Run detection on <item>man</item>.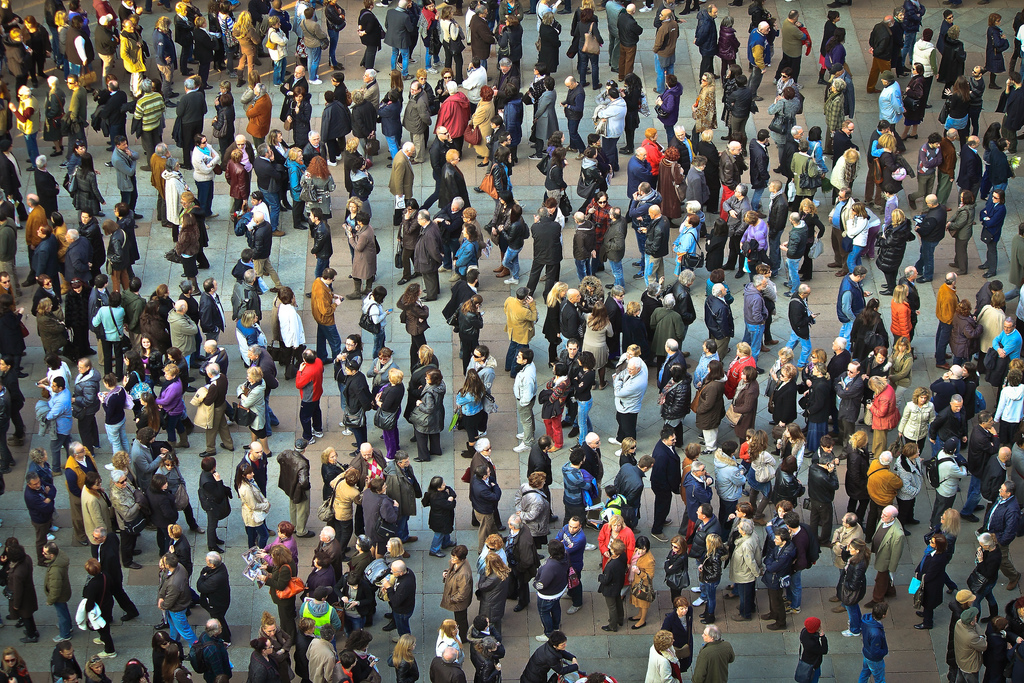
Result: [left=989, top=137, right=1016, bottom=198].
